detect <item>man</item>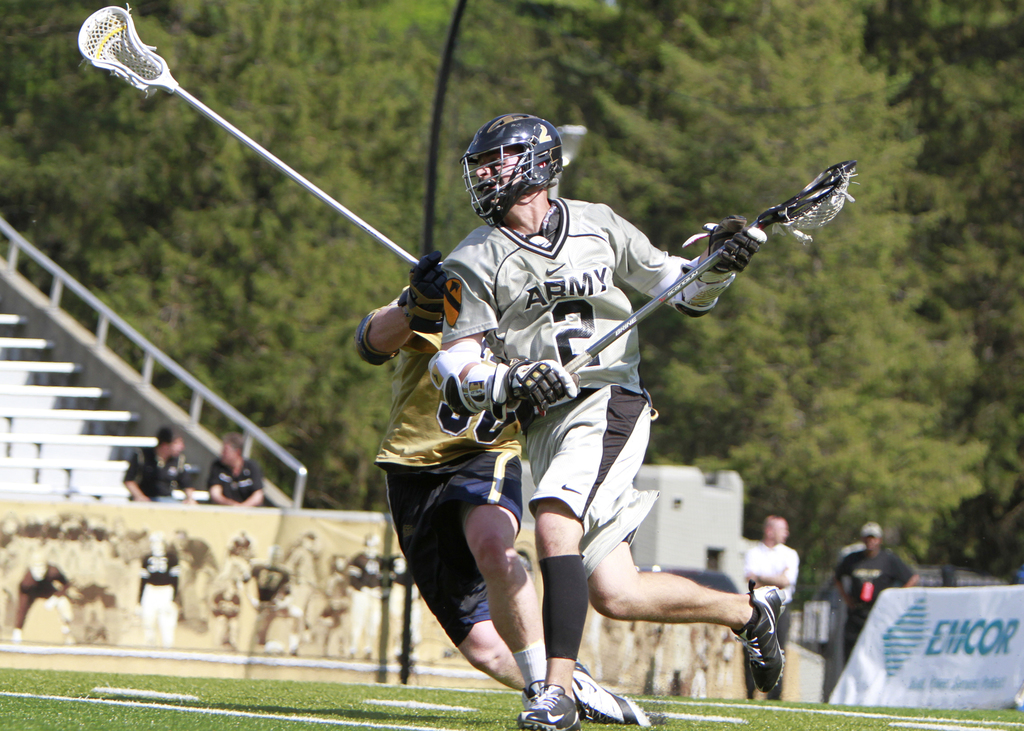
bbox(282, 533, 331, 639)
